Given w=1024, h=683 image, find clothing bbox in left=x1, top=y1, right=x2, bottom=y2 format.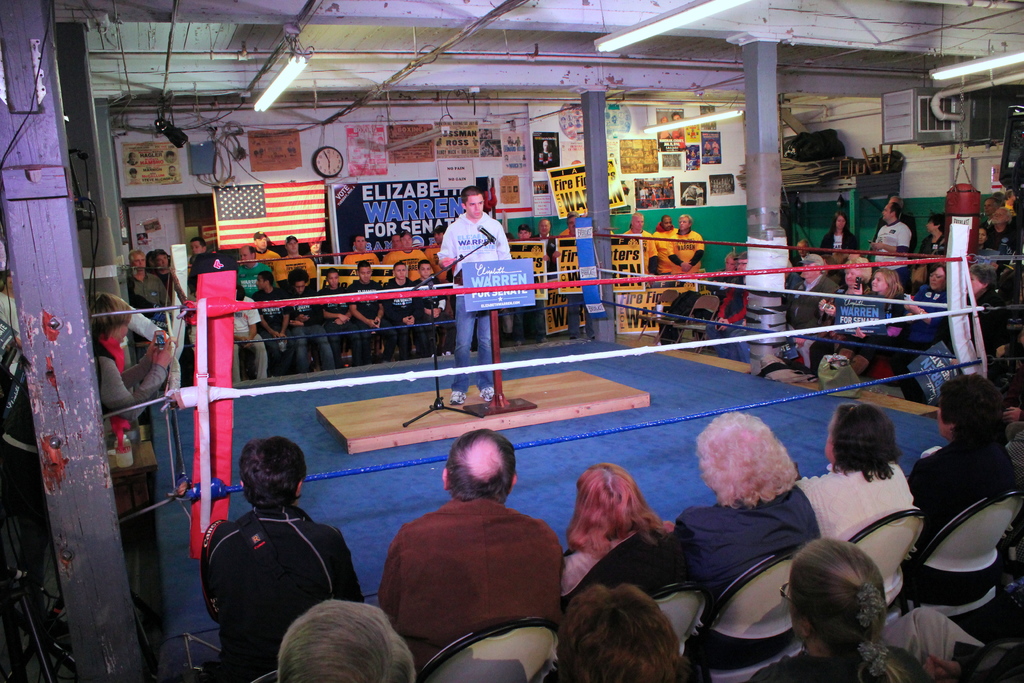
left=874, top=598, right=1023, bottom=682.
